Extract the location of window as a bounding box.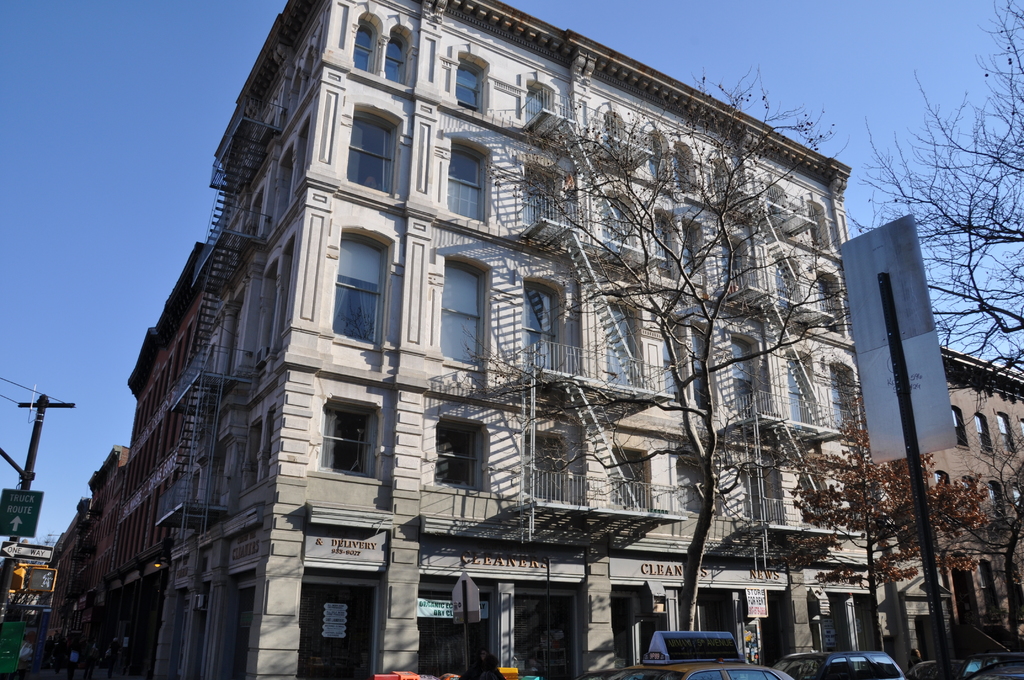
671/145/691/193.
